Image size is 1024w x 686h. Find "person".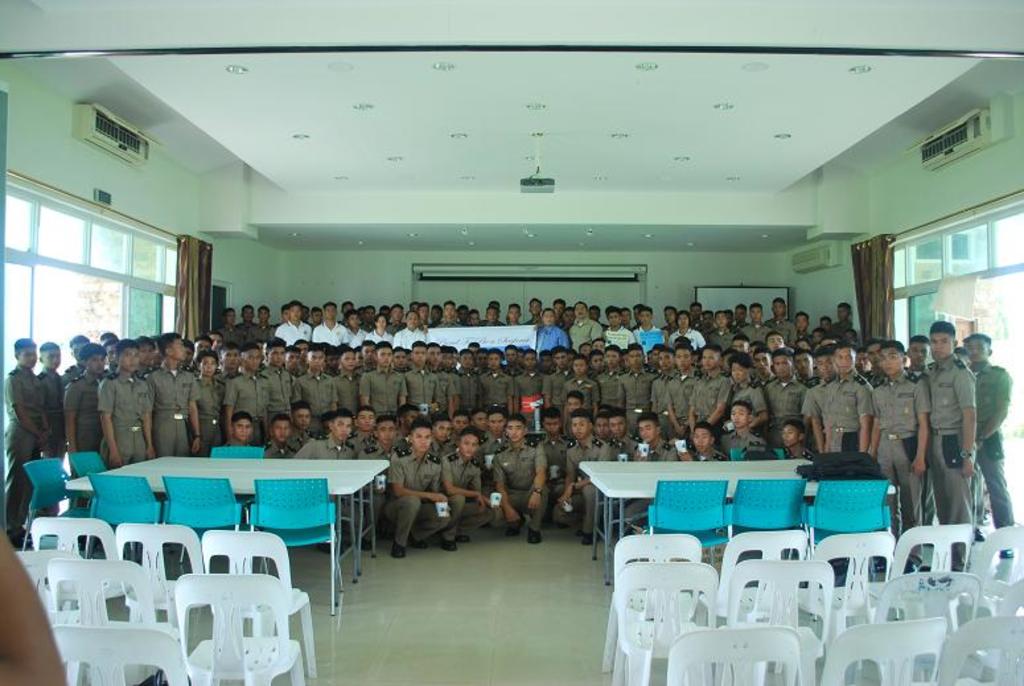
select_region(313, 303, 340, 346).
